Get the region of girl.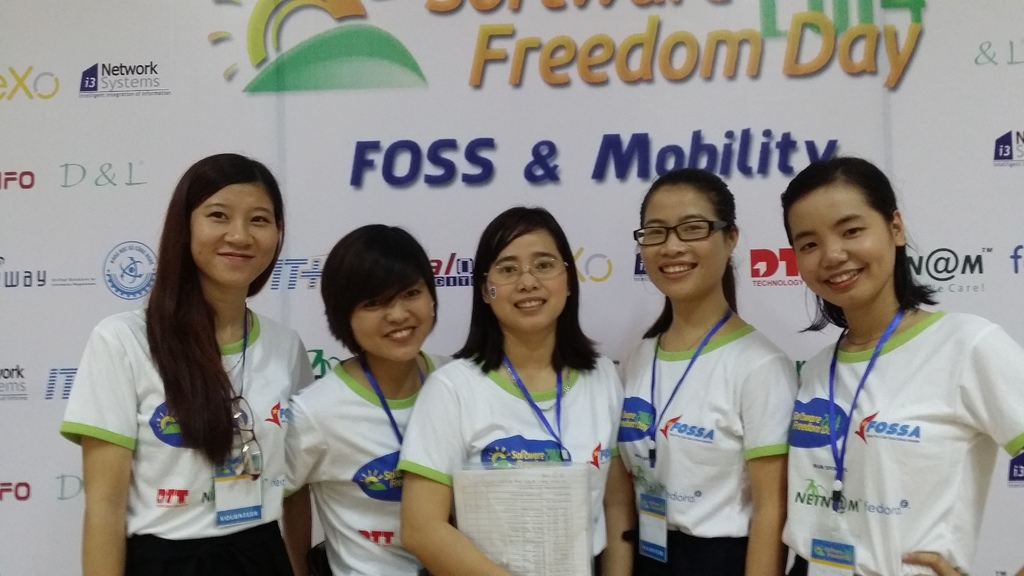
rect(780, 157, 1021, 575).
